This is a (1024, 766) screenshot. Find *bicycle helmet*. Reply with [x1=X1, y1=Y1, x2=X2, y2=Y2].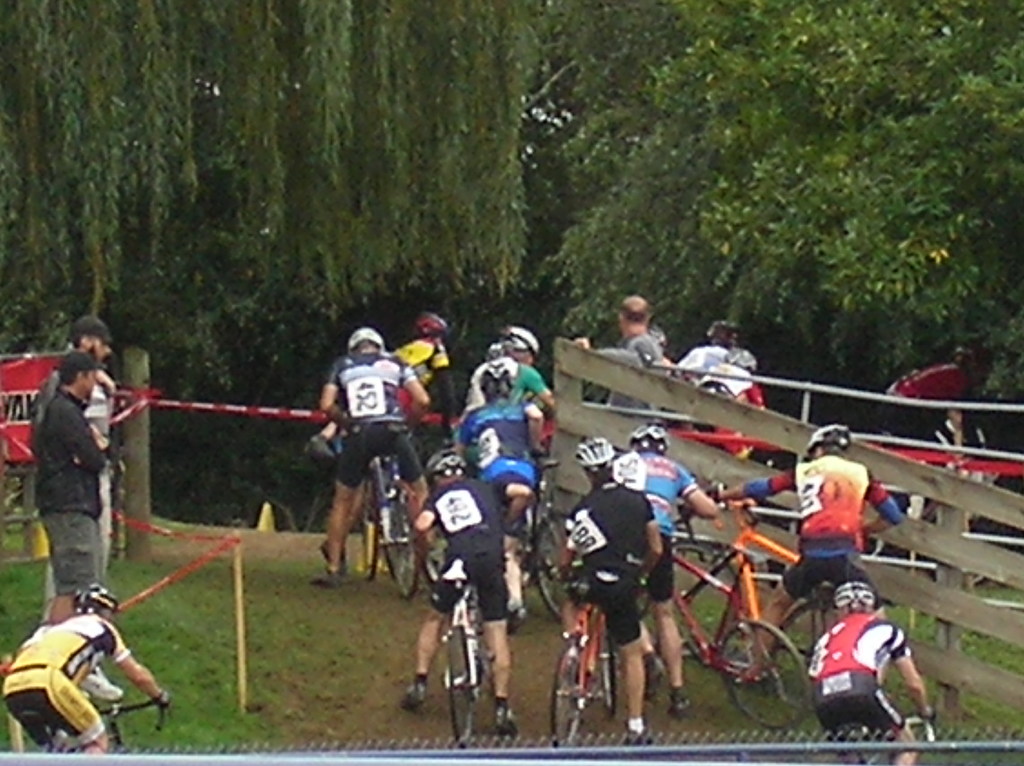
[x1=808, y1=428, x2=854, y2=456].
